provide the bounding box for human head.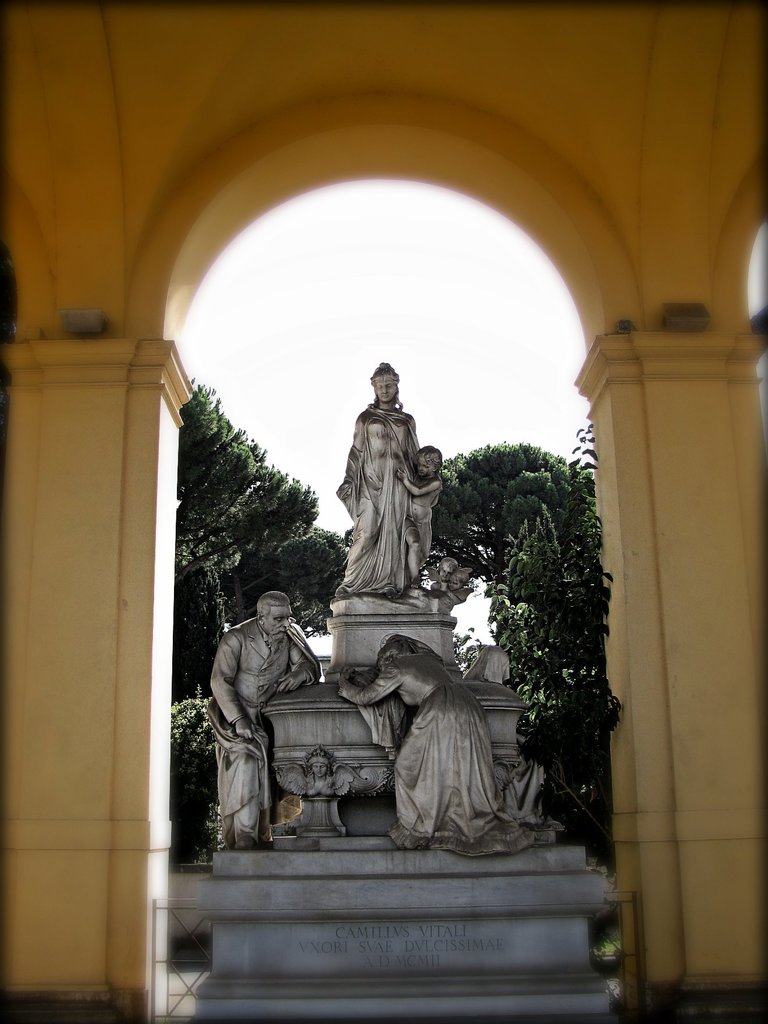
select_region(310, 750, 331, 778).
